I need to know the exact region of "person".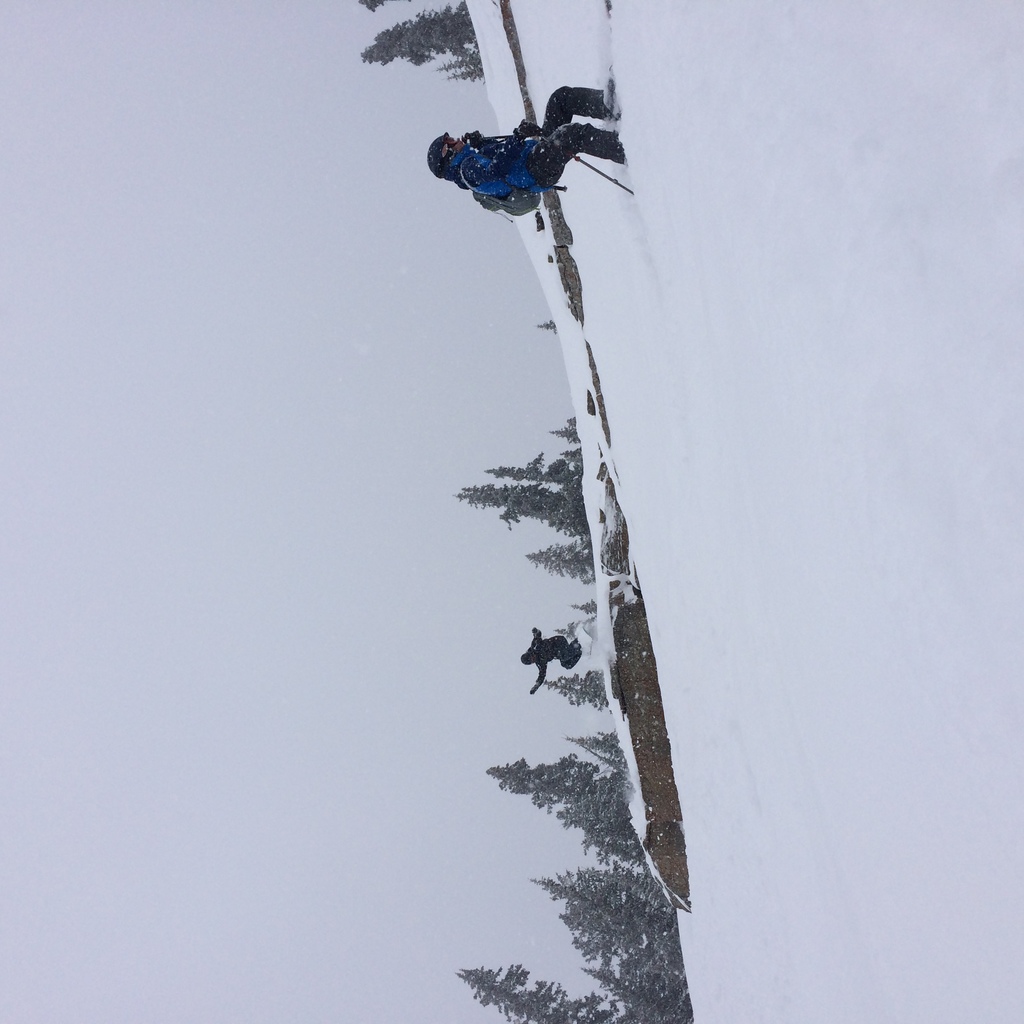
Region: [x1=427, y1=83, x2=625, y2=198].
